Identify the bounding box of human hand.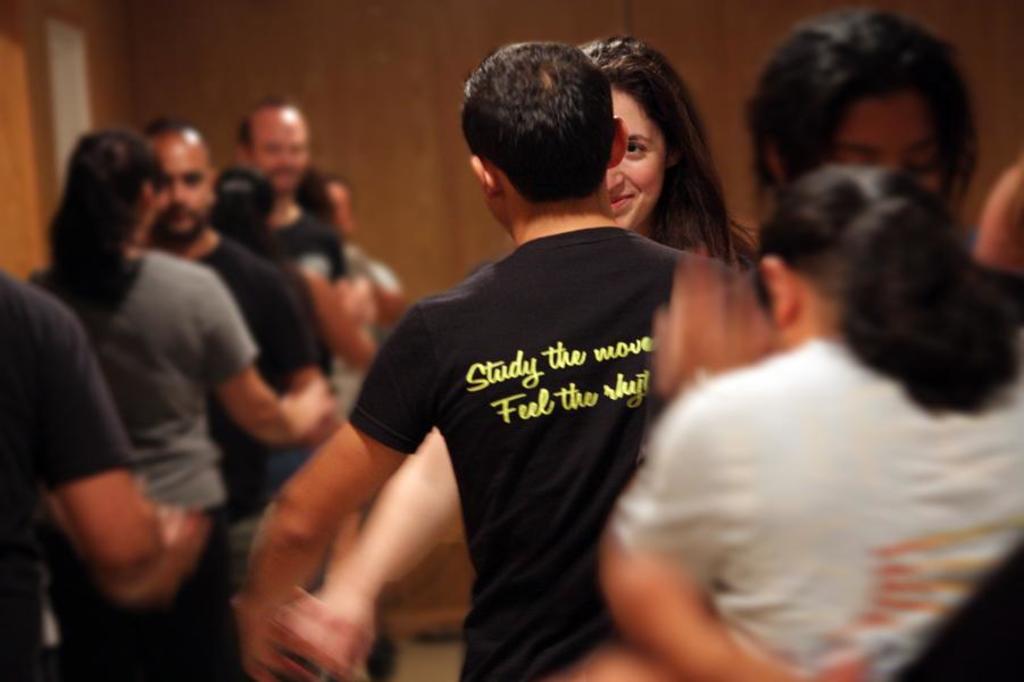
157 501 209 557.
